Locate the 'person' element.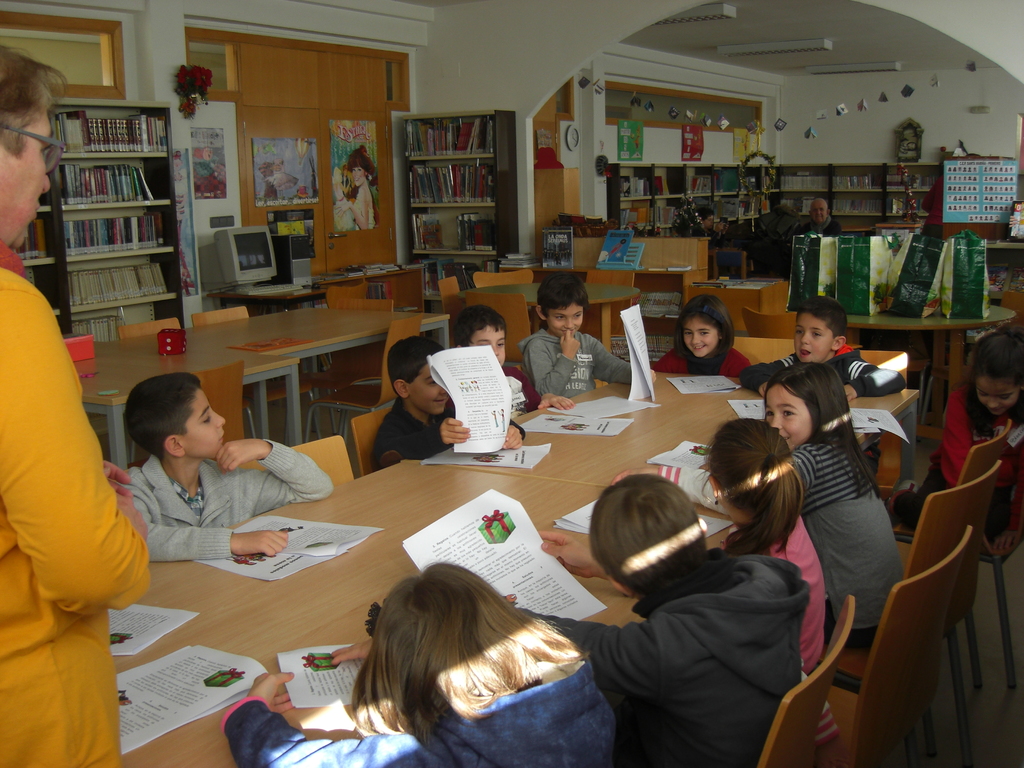
Element bbox: bbox=(372, 333, 476, 463).
